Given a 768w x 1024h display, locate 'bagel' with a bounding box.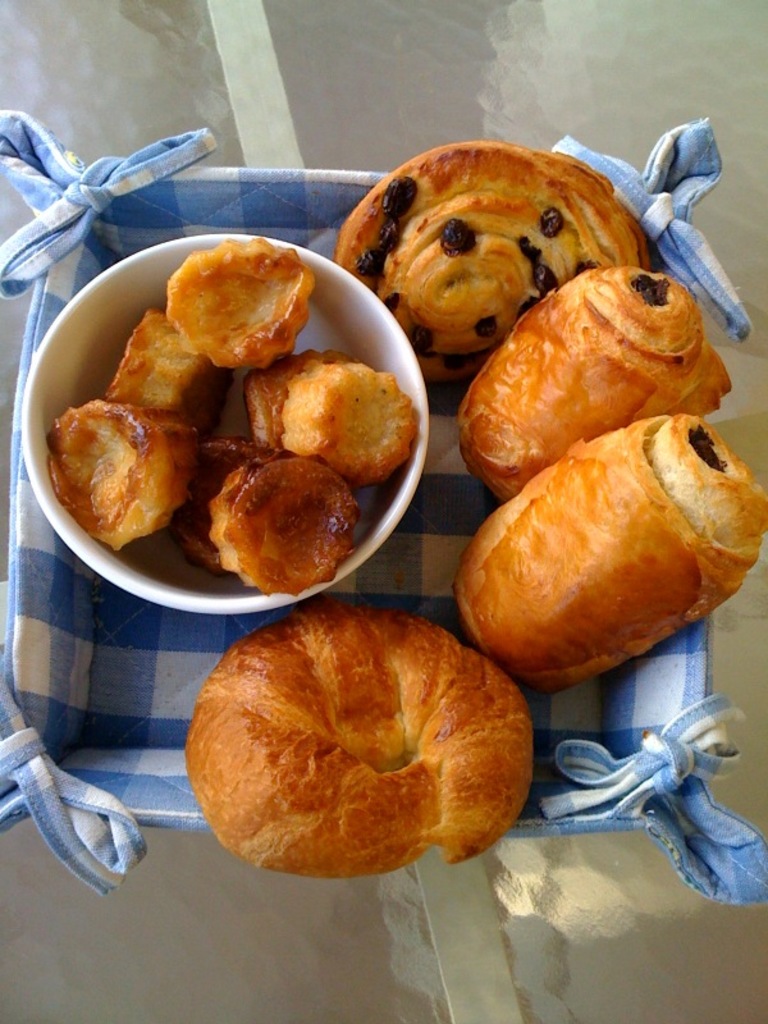
Located: Rect(454, 415, 767, 686).
